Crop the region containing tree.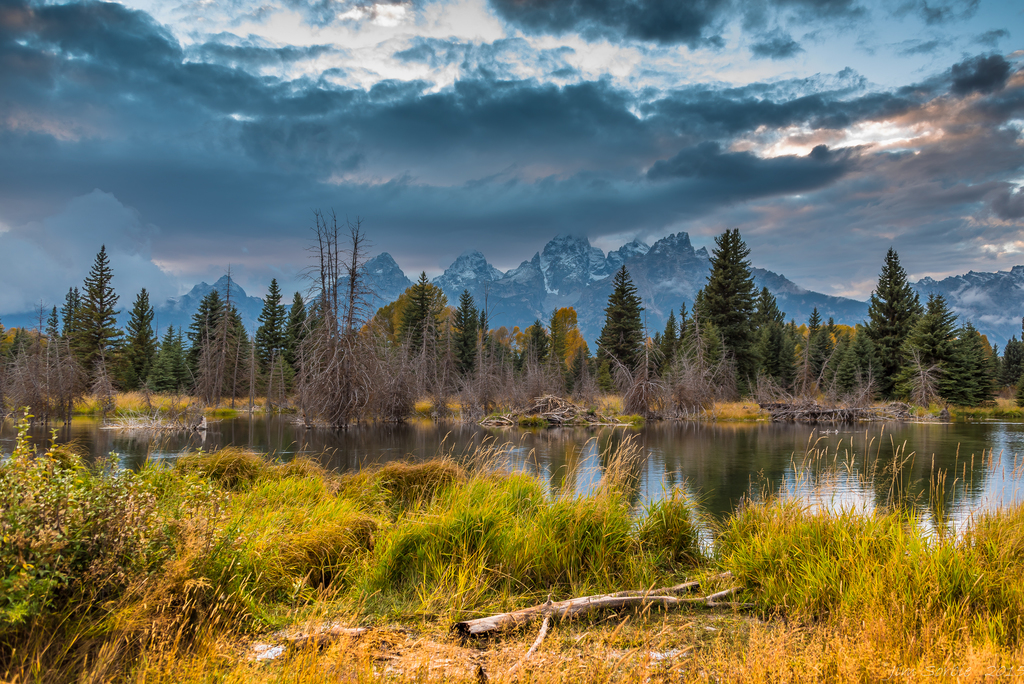
Crop region: [x1=193, y1=277, x2=216, y2=355].
